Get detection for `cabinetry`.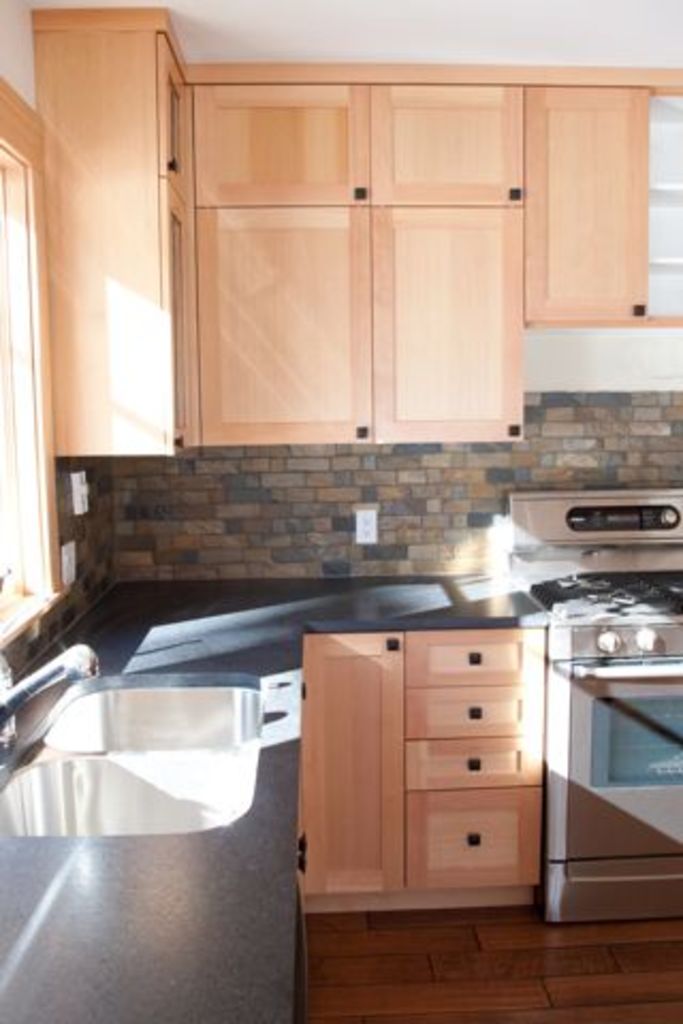
Detection: {"x1": 371, "y1": 81, "x2": 521, "y2": 190}.
